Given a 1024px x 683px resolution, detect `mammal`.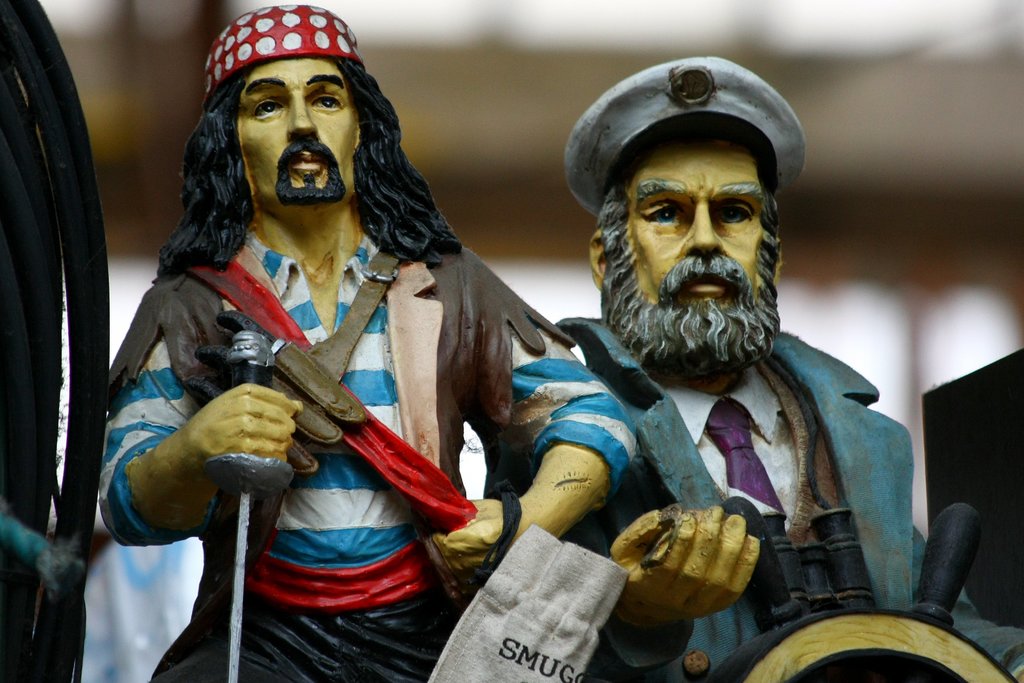
83:1:562:682.
